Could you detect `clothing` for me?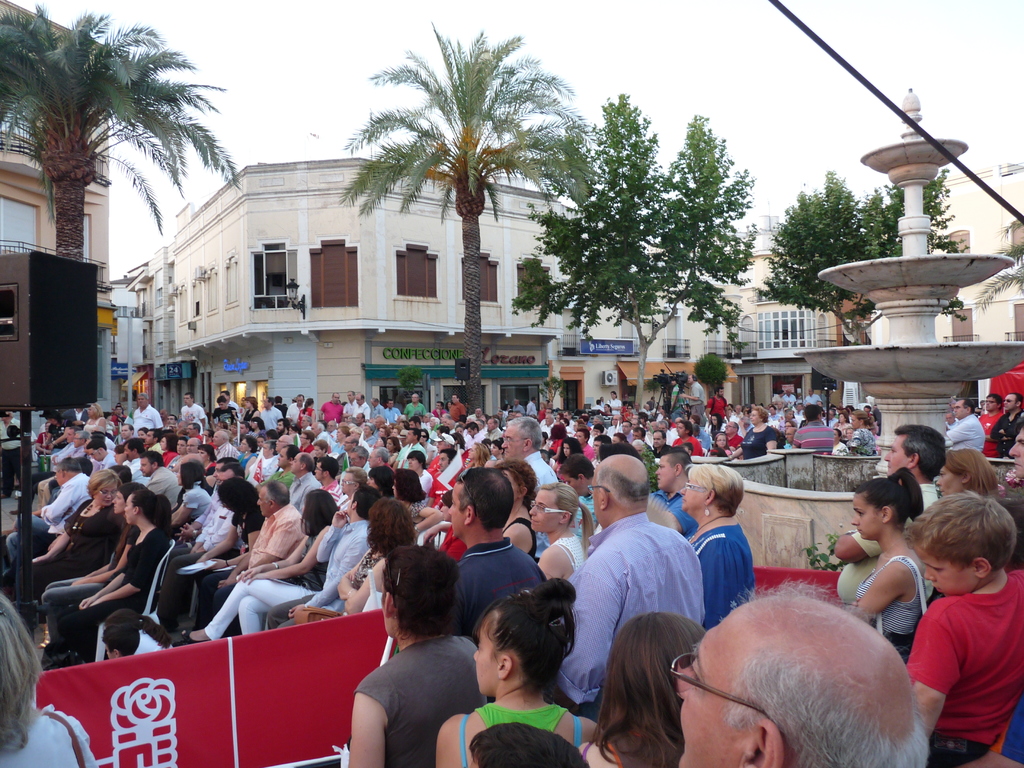
Detection result: bbox(851, 428, 883, 456).
